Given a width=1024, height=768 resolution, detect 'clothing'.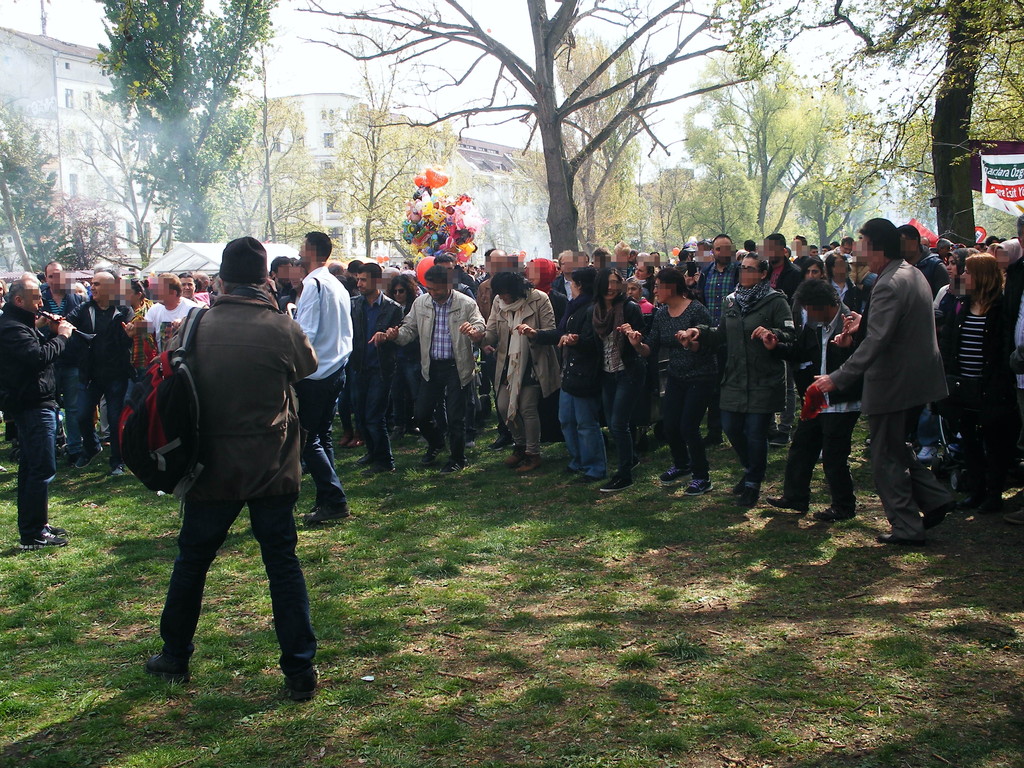
rect(830, 256, 950, 410).
